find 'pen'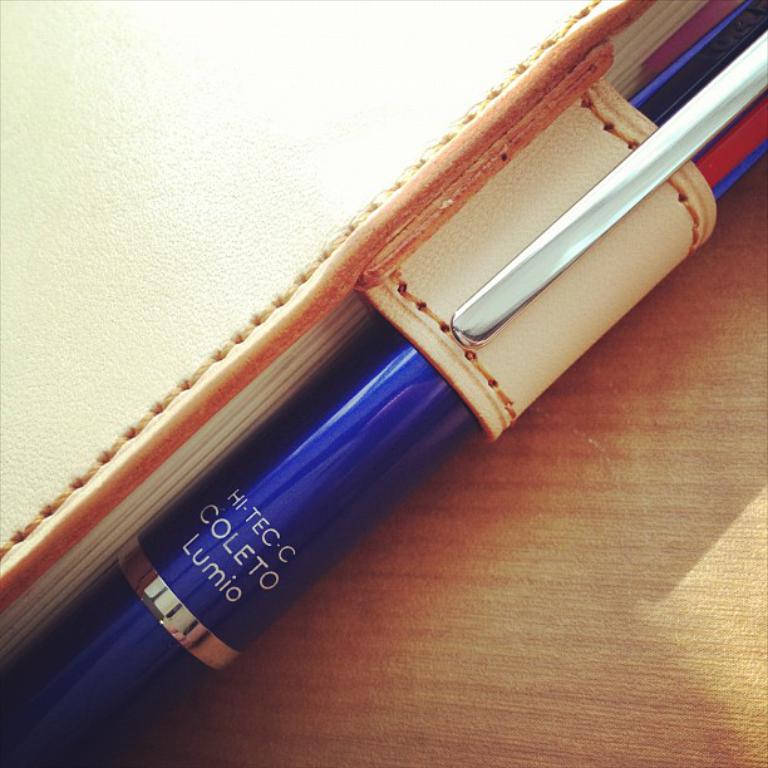
{"left": 0, "top": 4, "right": 767, "bottom": 764}
